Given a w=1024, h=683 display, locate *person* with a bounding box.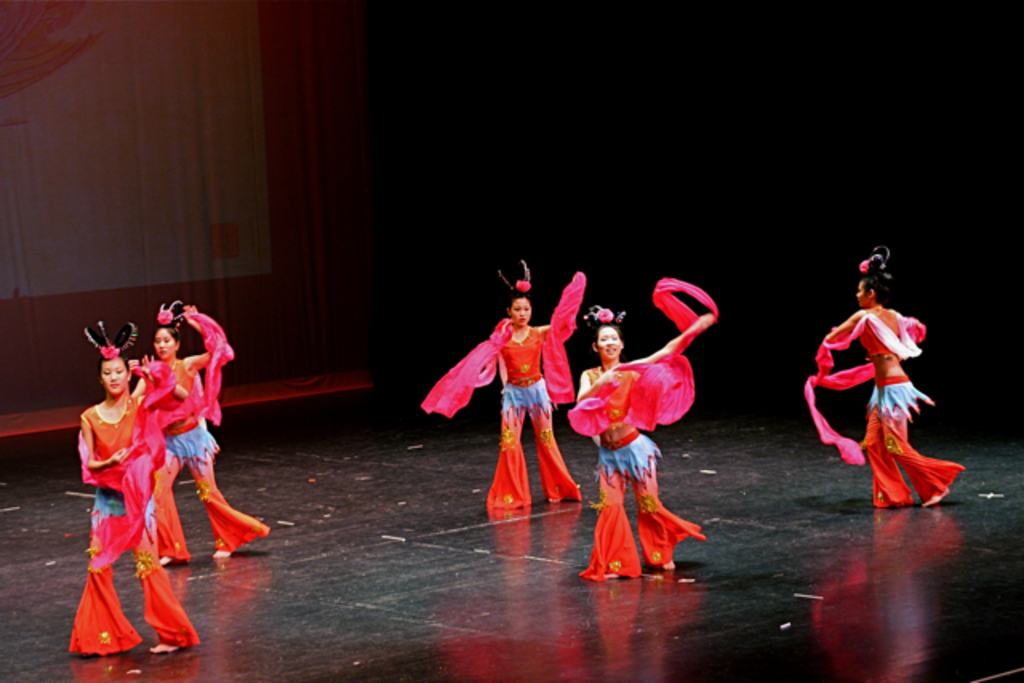
Located: <region>819, 250, 952, 509</region>.
